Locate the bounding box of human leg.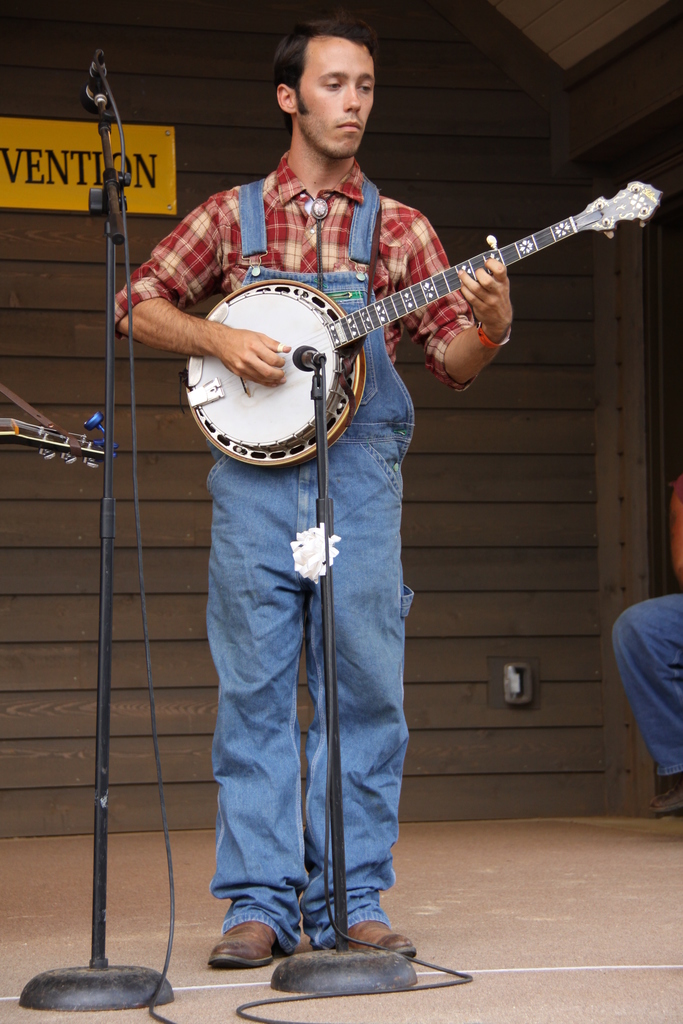
Bounding box: <region>306, 435, 410, 962</region>.
